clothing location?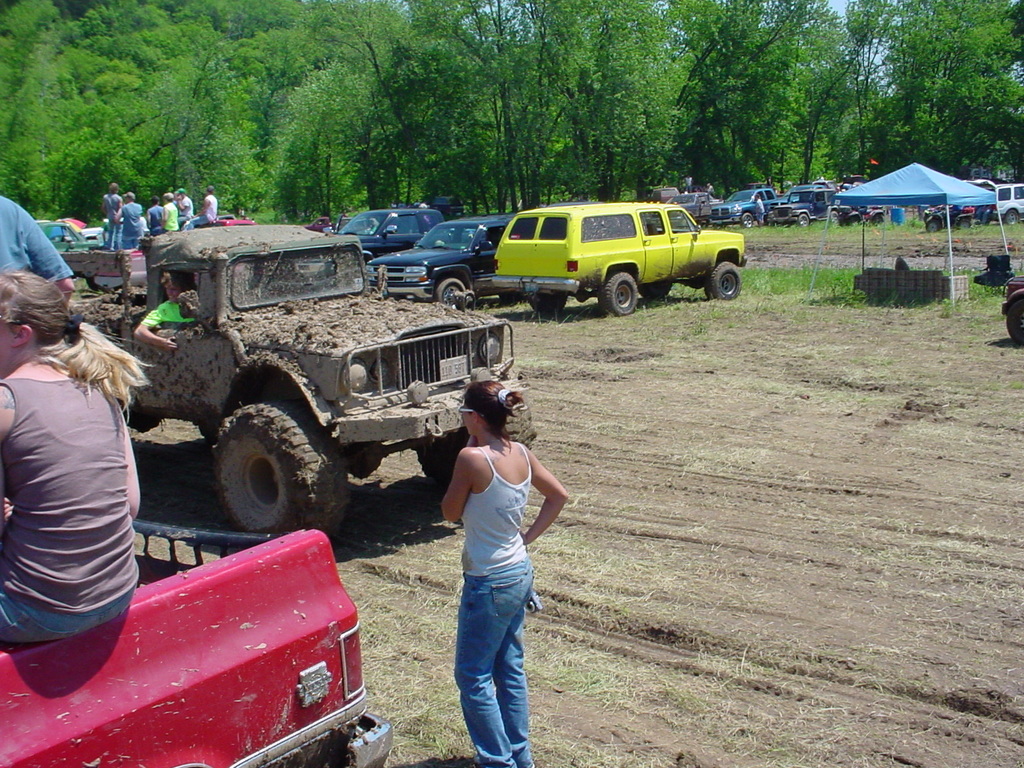
x1=0, y1=191, x2=70, y2=287
